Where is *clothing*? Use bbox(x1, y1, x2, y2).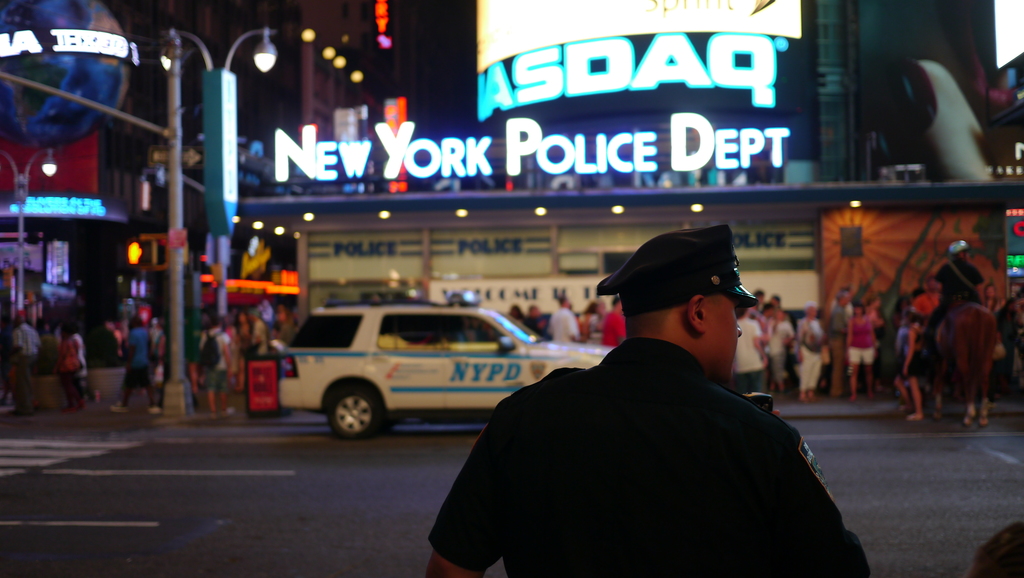
bbox(886, 318, 931, 389).
